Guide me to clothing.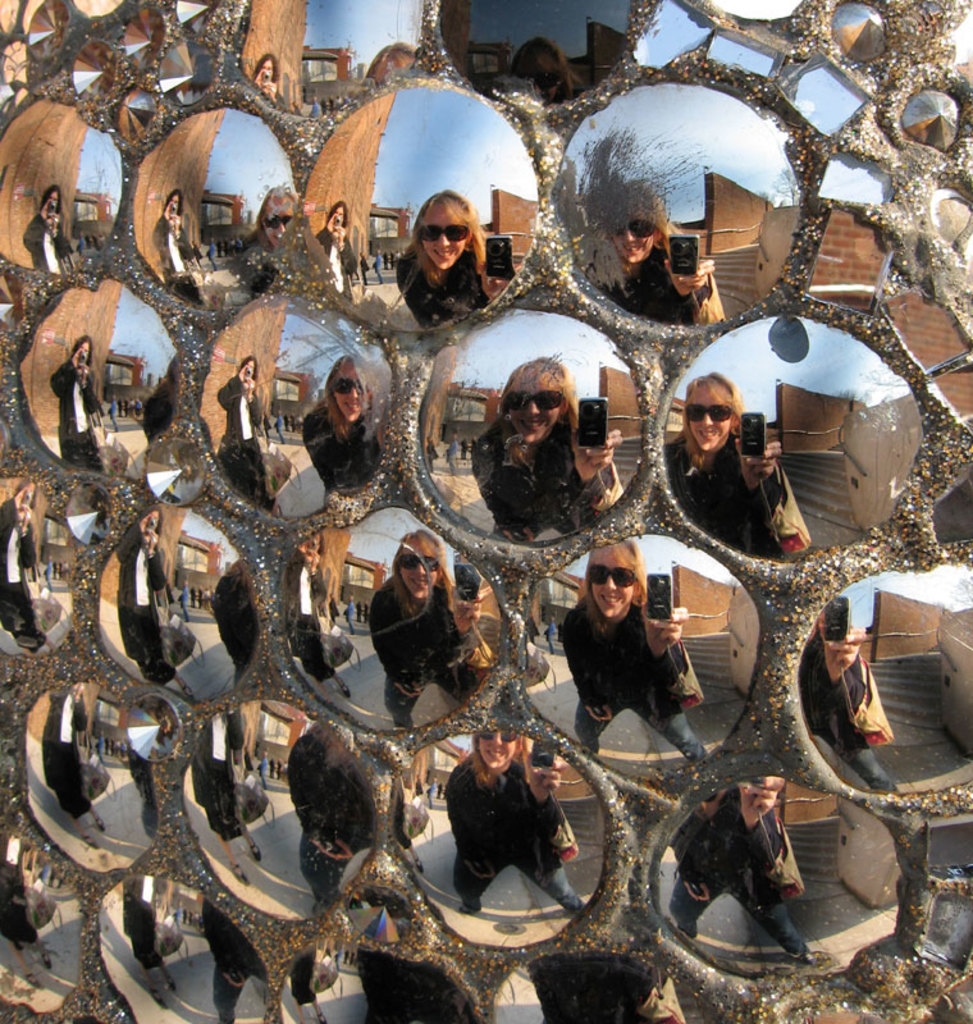
Guidance: l=218, t=369, r=269, b=443.
